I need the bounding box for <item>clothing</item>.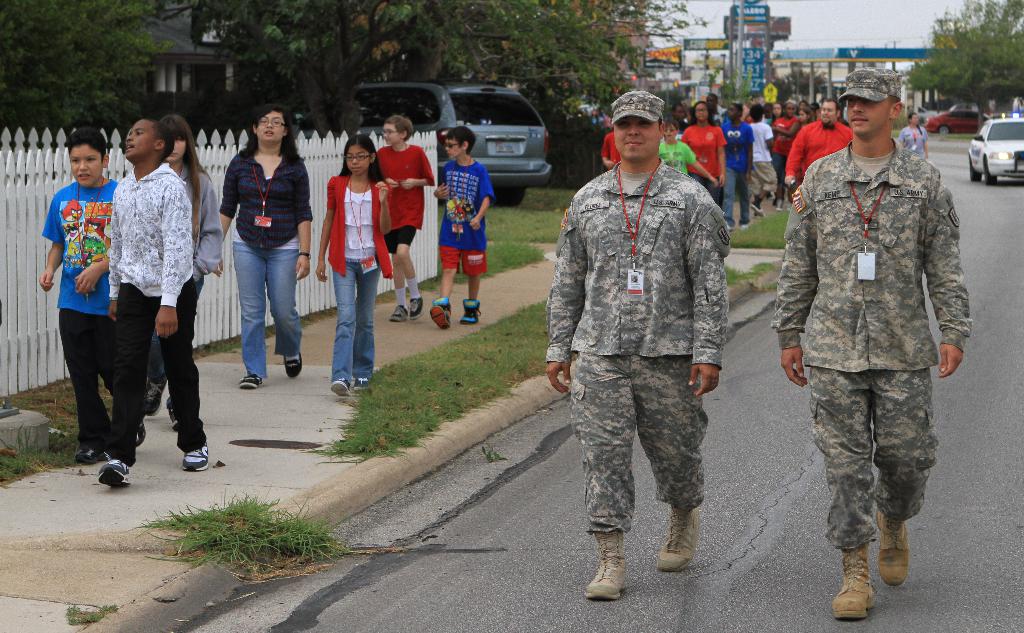
Here it is: [left=543, top=157, right=726, bottom=531].
